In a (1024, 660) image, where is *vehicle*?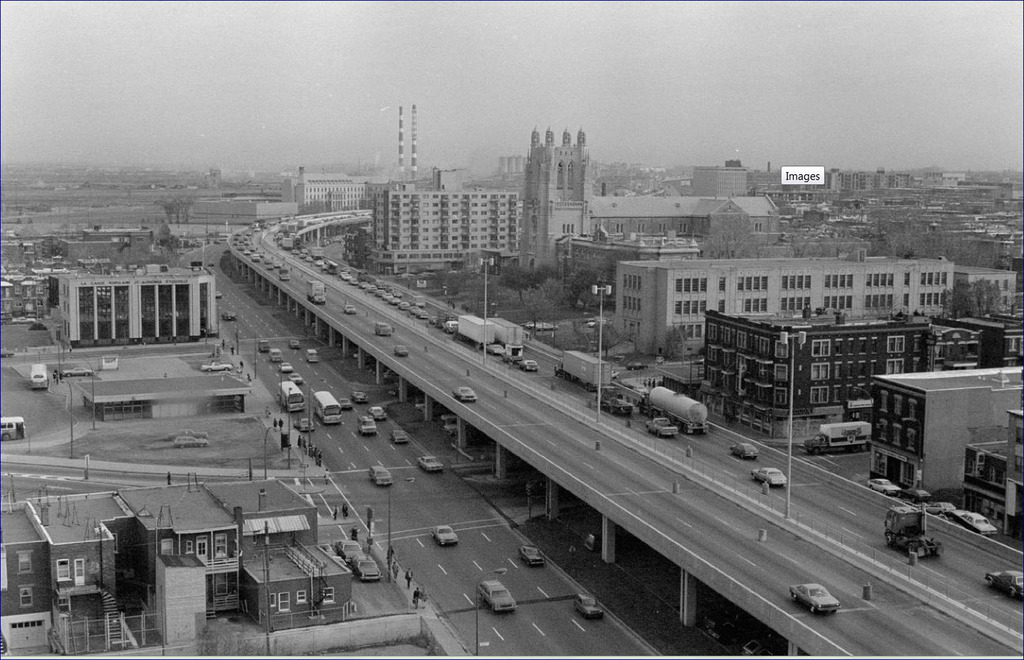
339,396,351,409.
